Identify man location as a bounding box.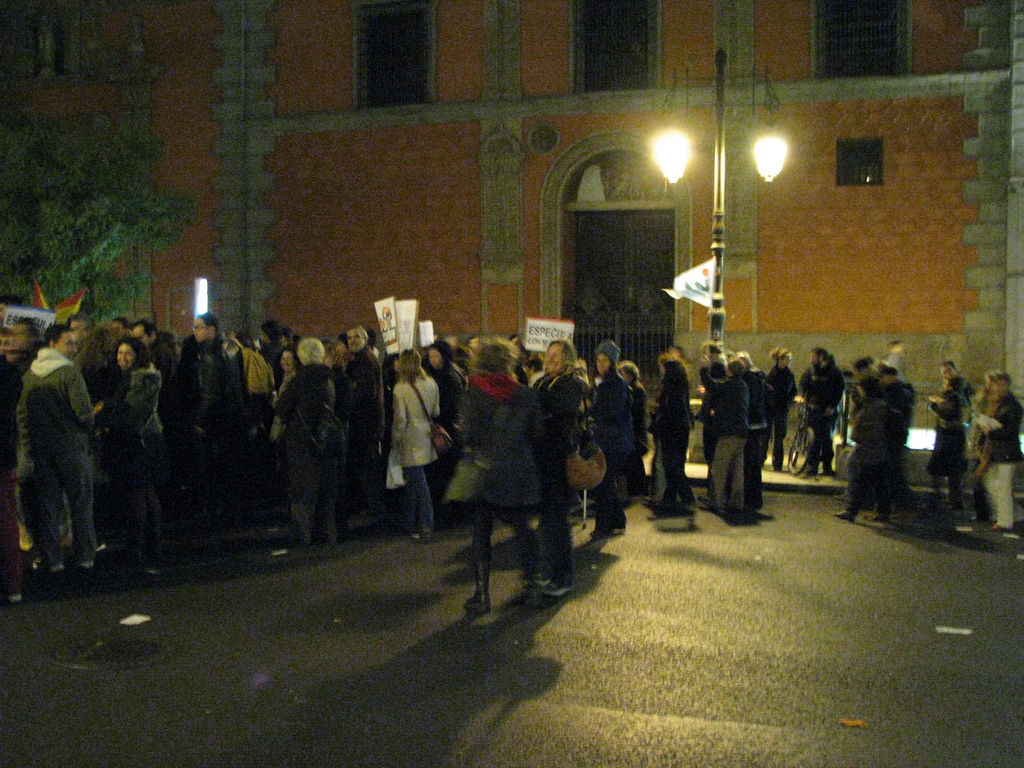
bbox(196, 314, 223, 436).
